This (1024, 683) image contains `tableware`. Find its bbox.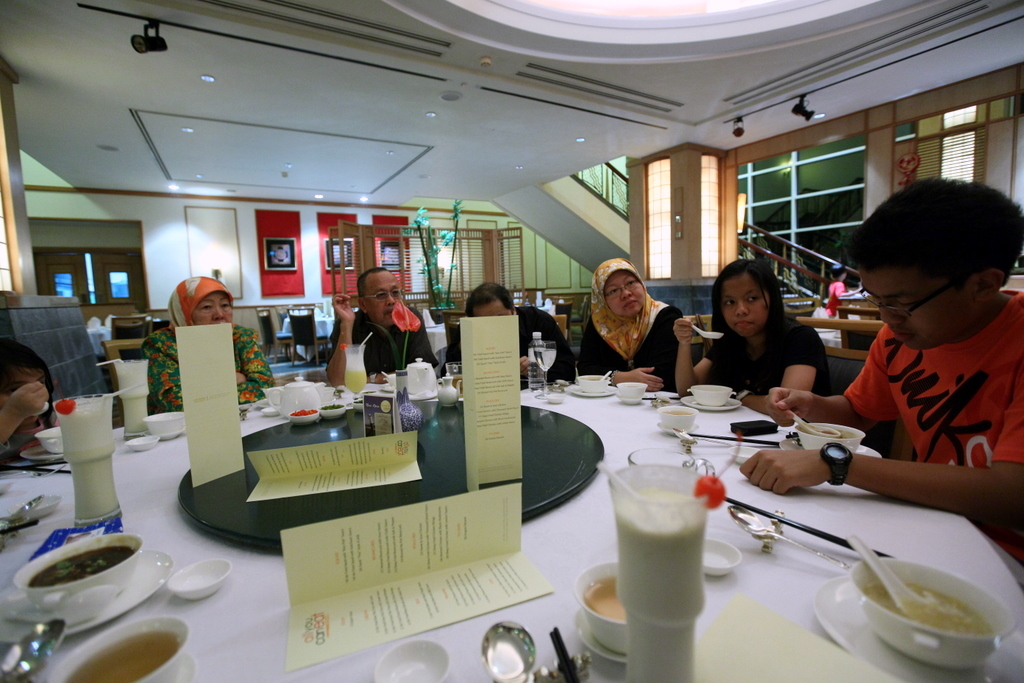
pyautogui.locateOnScreen(801, 527, 1023, 682).
